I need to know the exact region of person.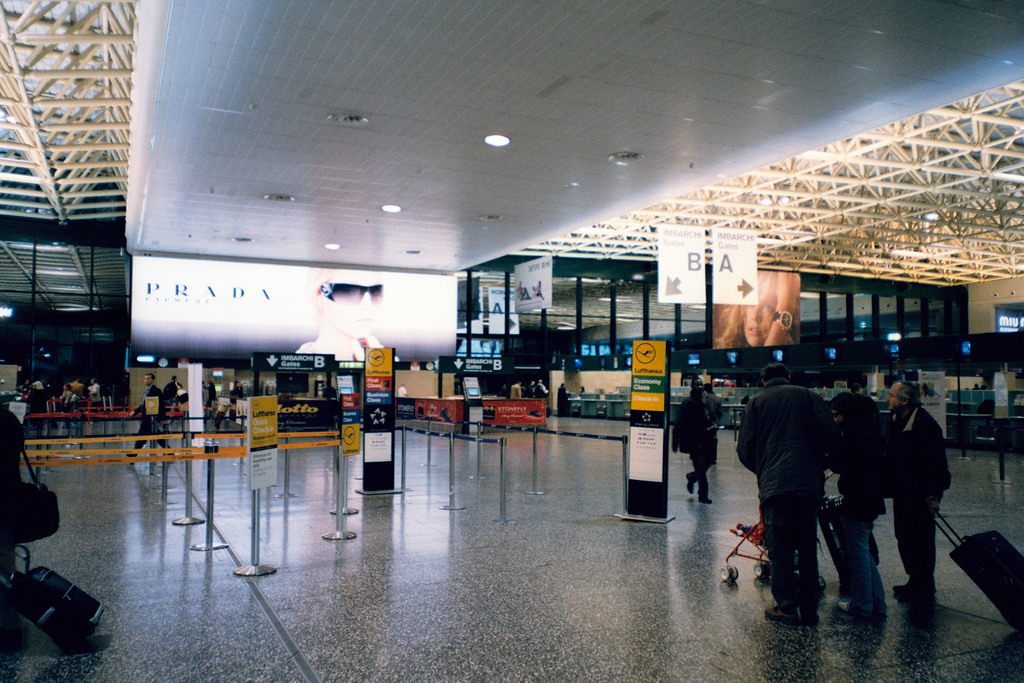
Region: box=[882, 378, 954, 602].
